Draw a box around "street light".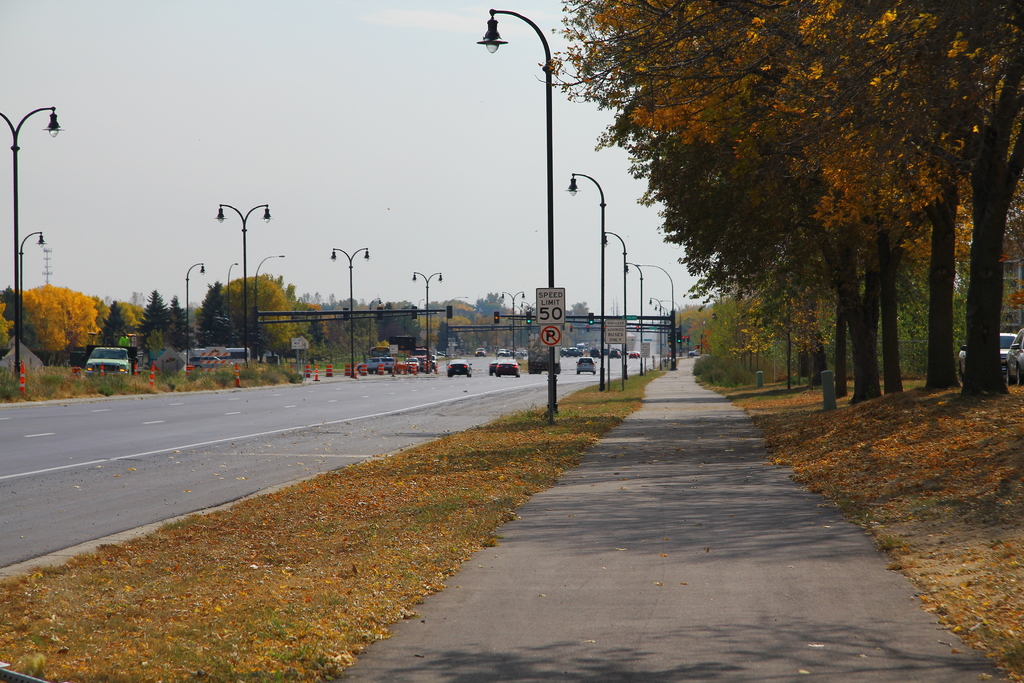
pyautogui.locateOnScreen(560, 172, 607, 393).
